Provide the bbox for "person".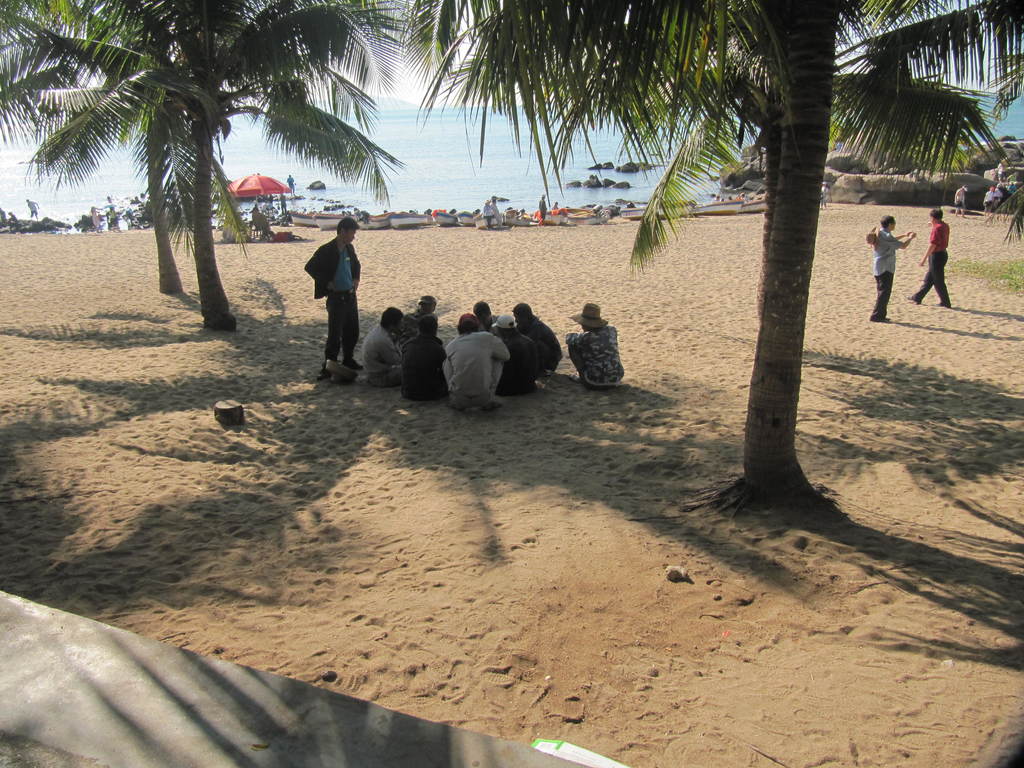
[90,204,99,241].
